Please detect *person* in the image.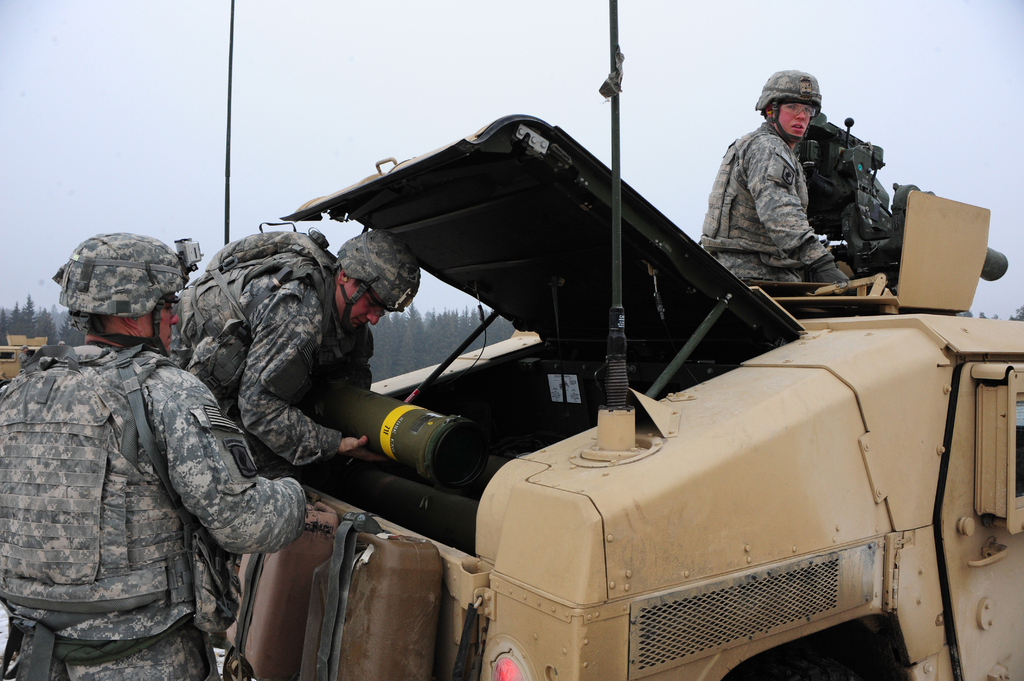
crop(15, 342, 31, 367).
